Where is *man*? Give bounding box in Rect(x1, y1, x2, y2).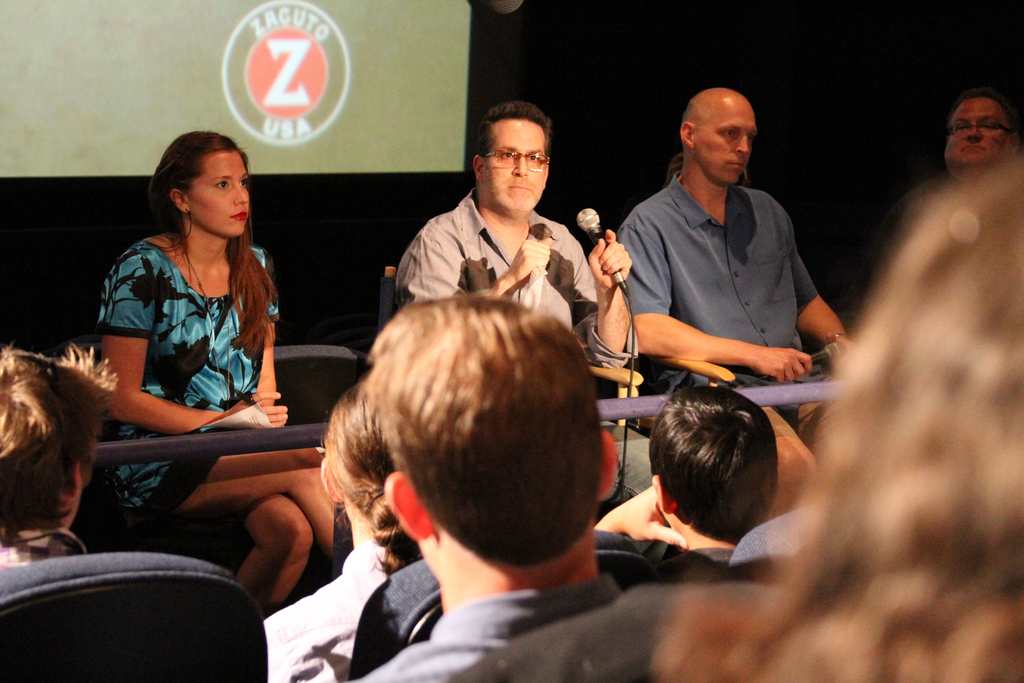
Rect(393, 97, 635, 364).
